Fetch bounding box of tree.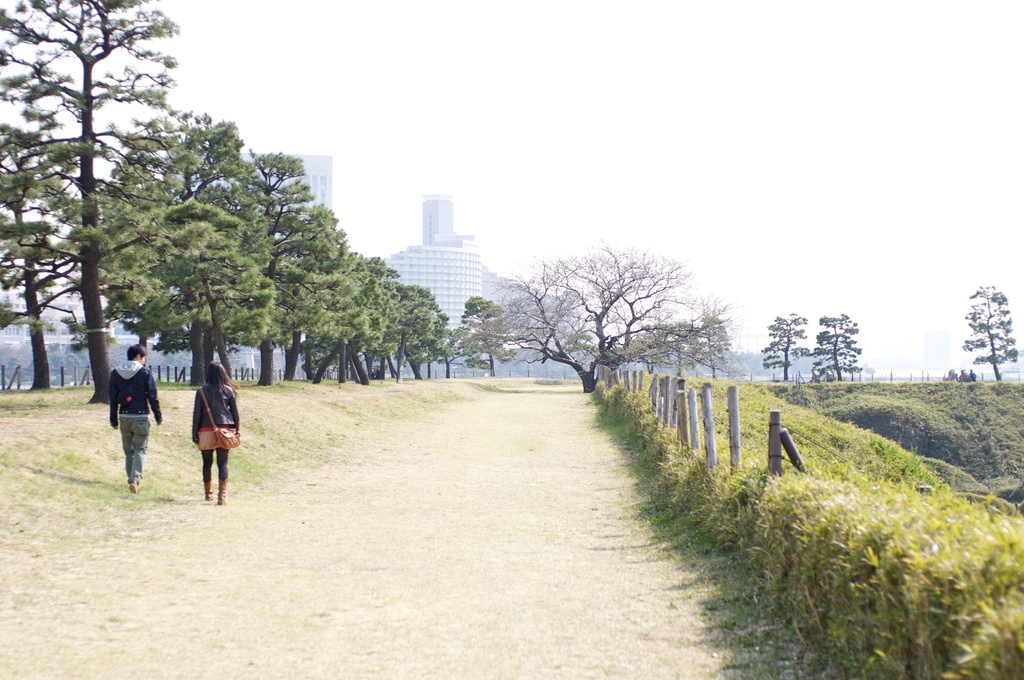
Bbox: bbox=(814, 311, 867, 380).
